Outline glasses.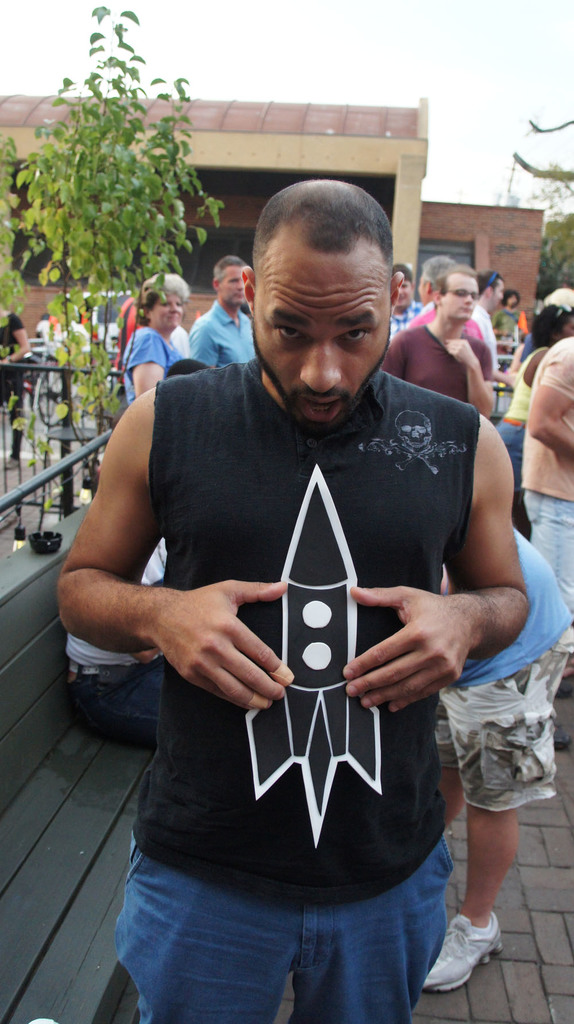
Outline: 440:284:482:306.
